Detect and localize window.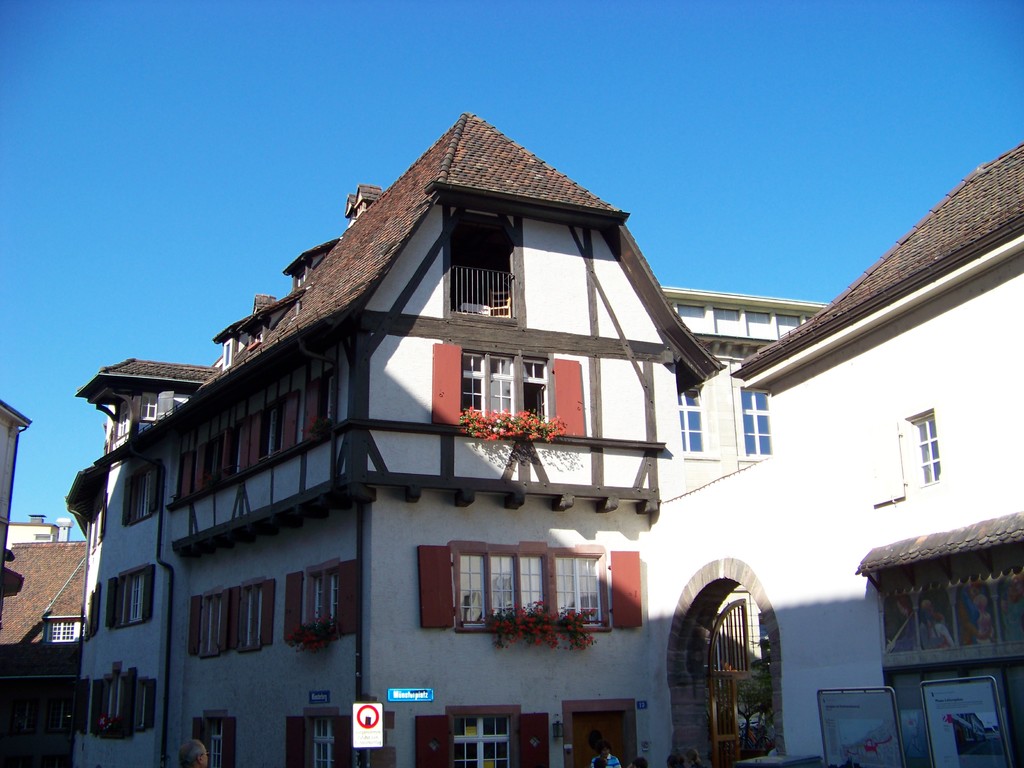
Localized at detection(418, 701, 557, 766).
